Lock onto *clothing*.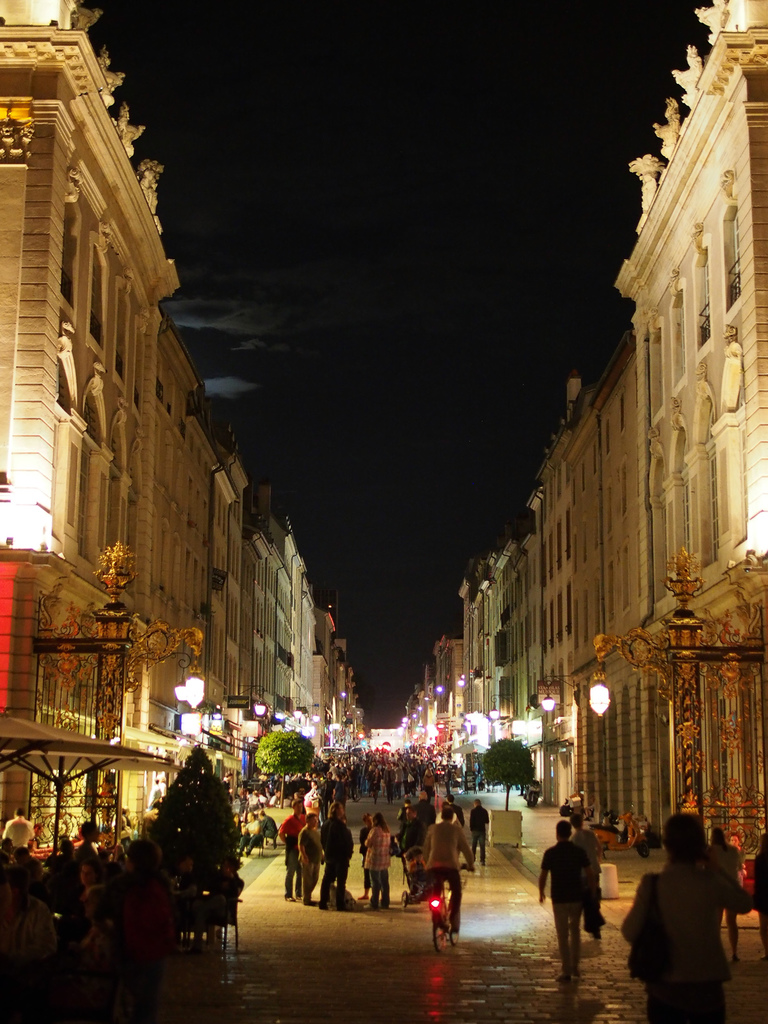
Locked: x1=575 y1=828 x2=603 y2=910.
